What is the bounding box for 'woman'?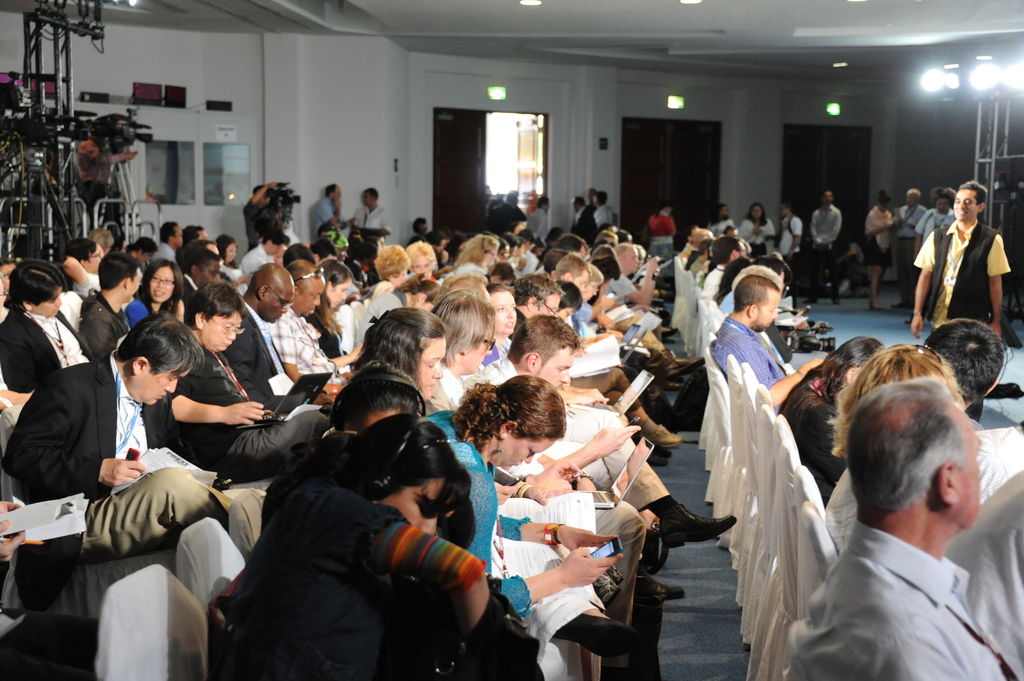
<region>368, 243, 410, 297</region>.
